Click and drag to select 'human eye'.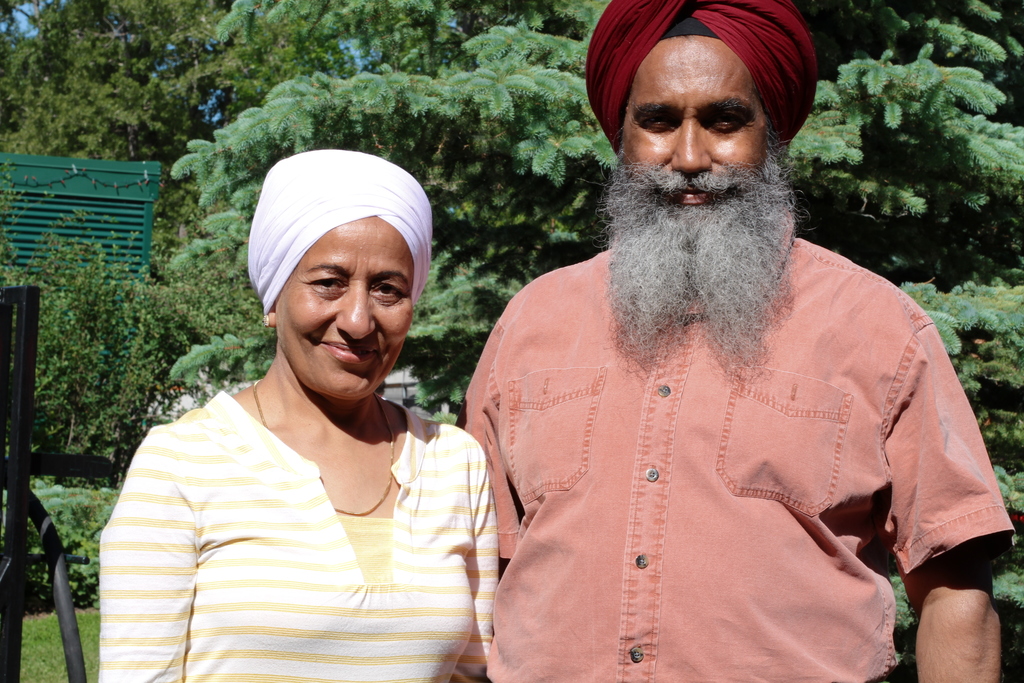
Selection: (371, 278, 400, 303).
